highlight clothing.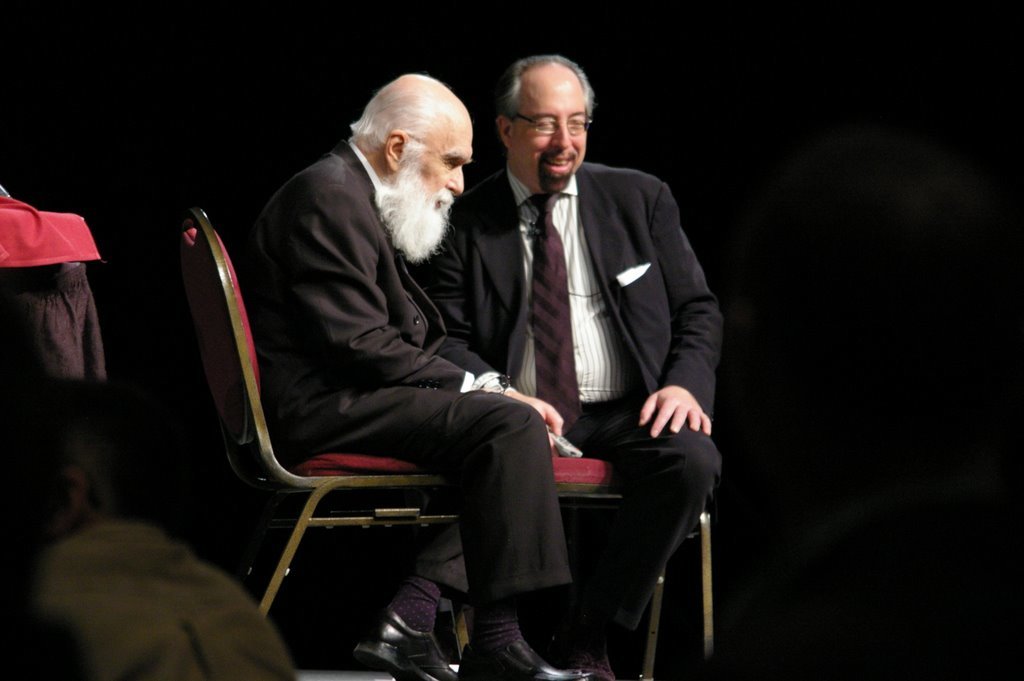
Highlighted region: (418, 162, 728, 637).
